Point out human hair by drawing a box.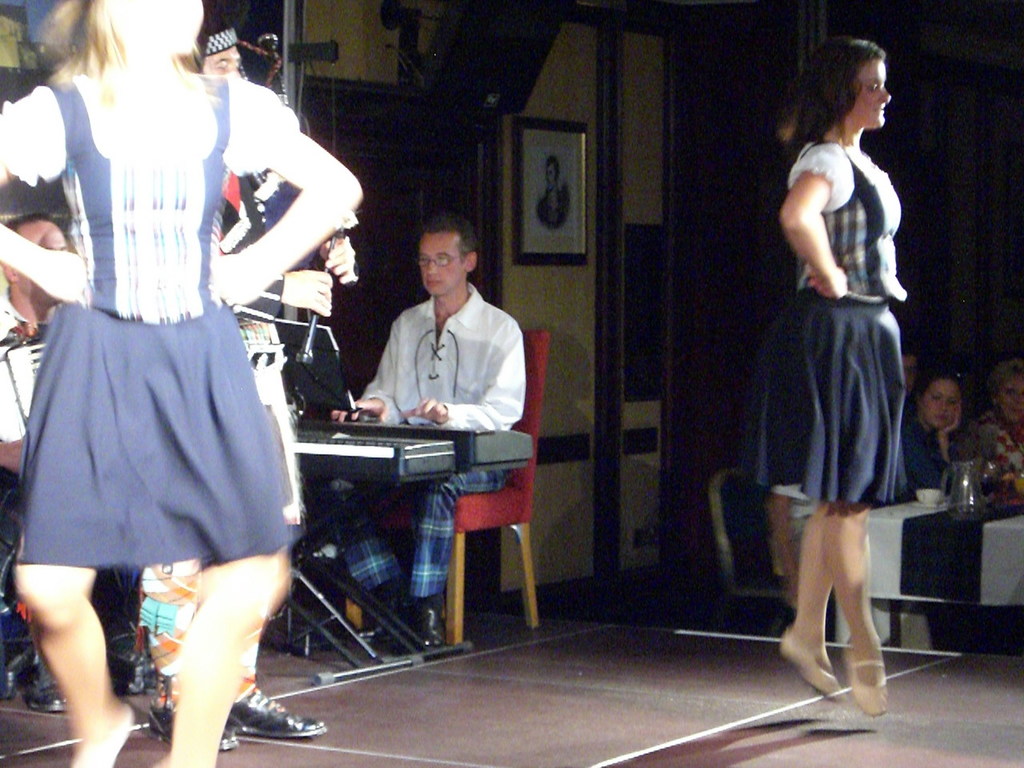
x1=806, y1=30, x2=894, y2=150.
